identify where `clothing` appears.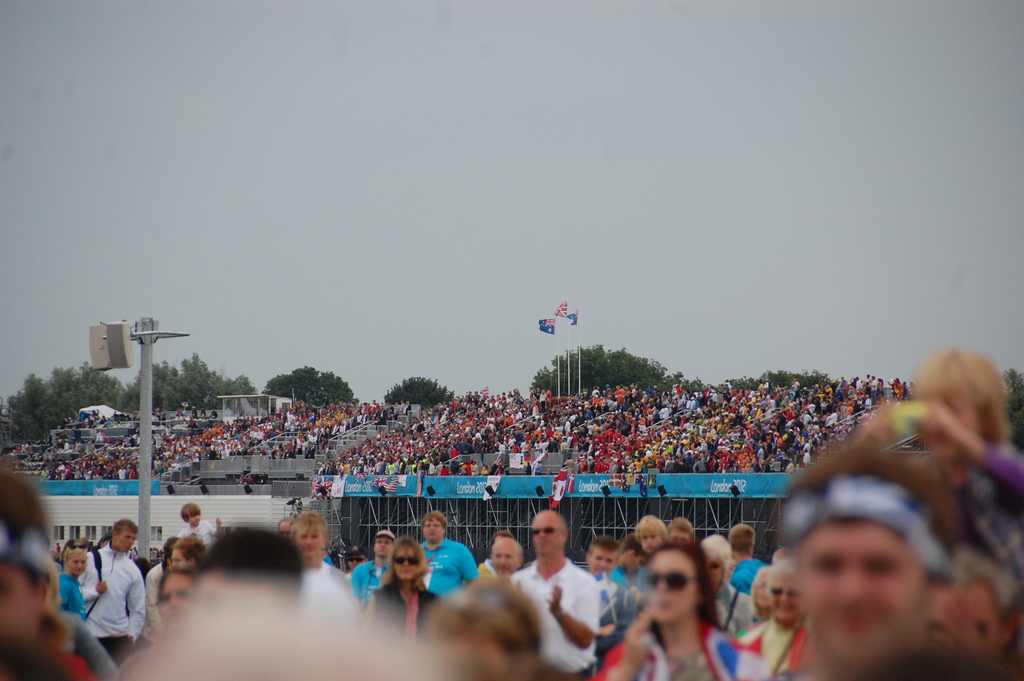
Appears at x1=594, y1=570, x2=634, y2=675.
